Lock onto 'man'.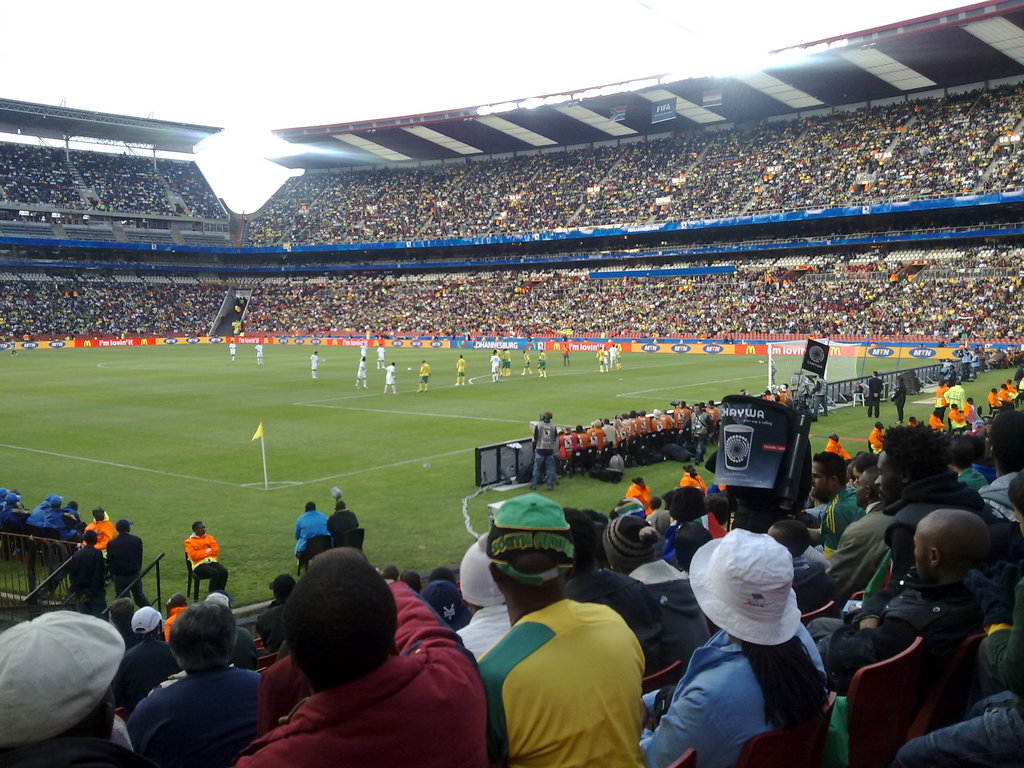
Locked: 106,519,150,609.
